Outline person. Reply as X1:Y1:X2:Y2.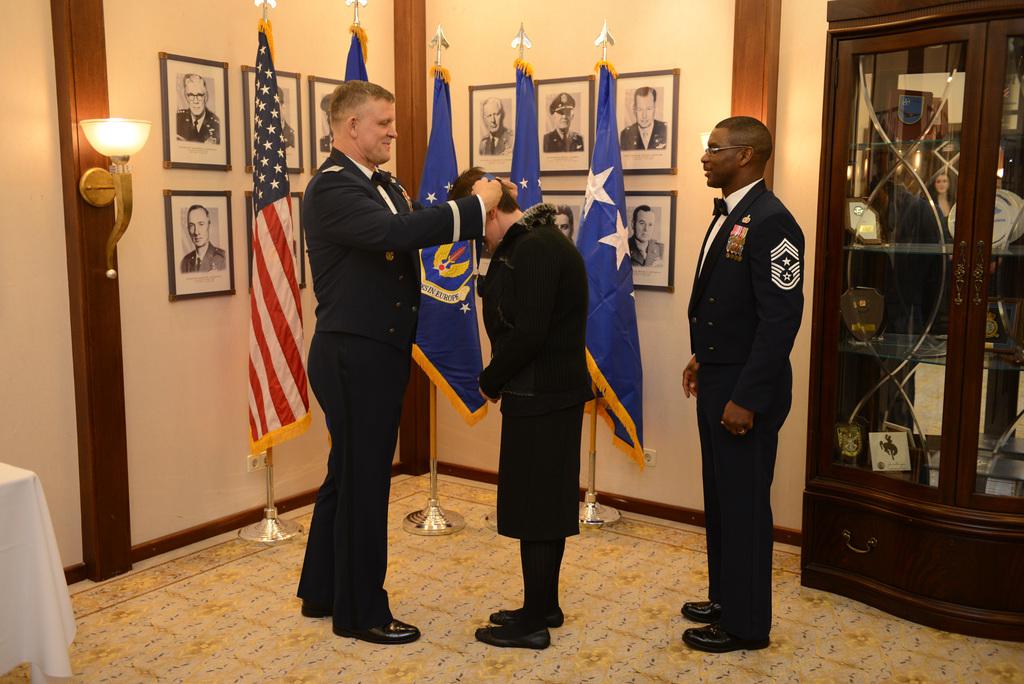
177:204:224:273.
